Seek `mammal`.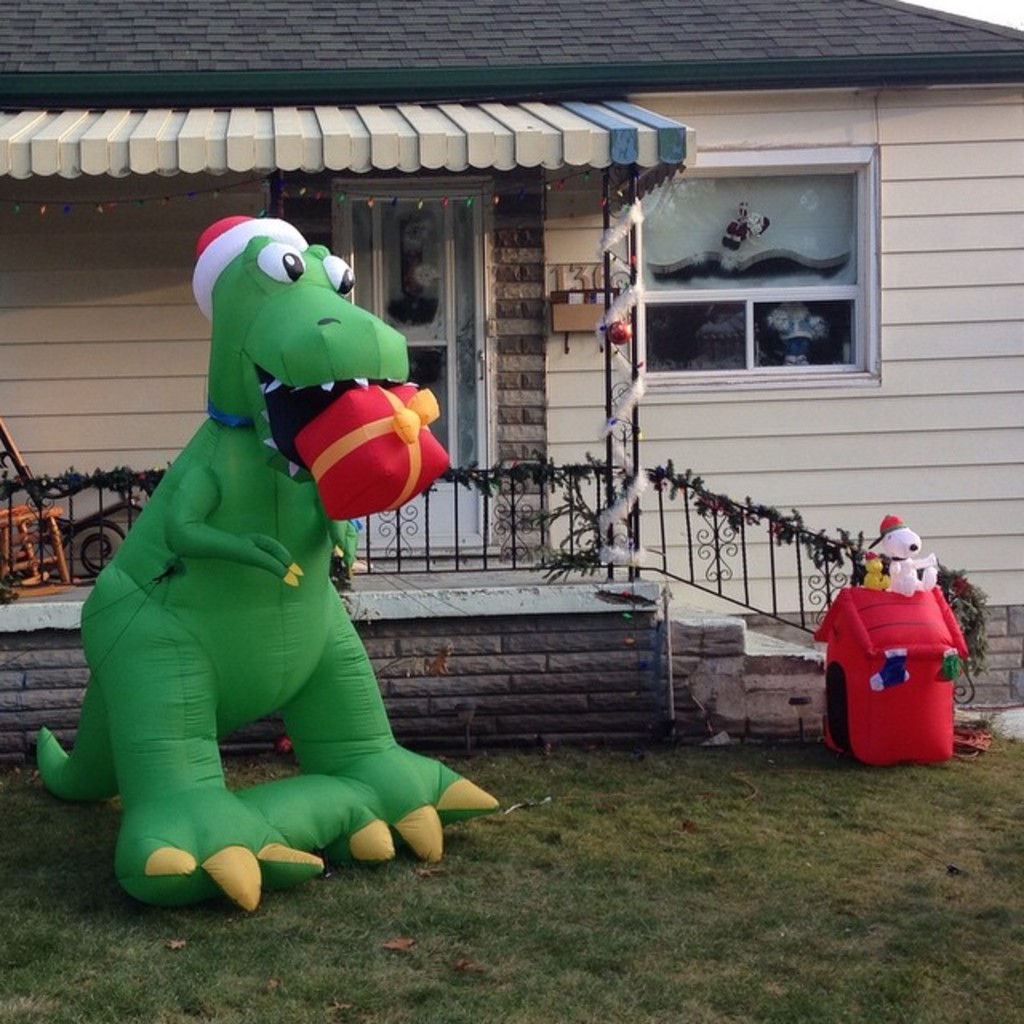
x1=869, y1=512, x2=938, y2=590.
